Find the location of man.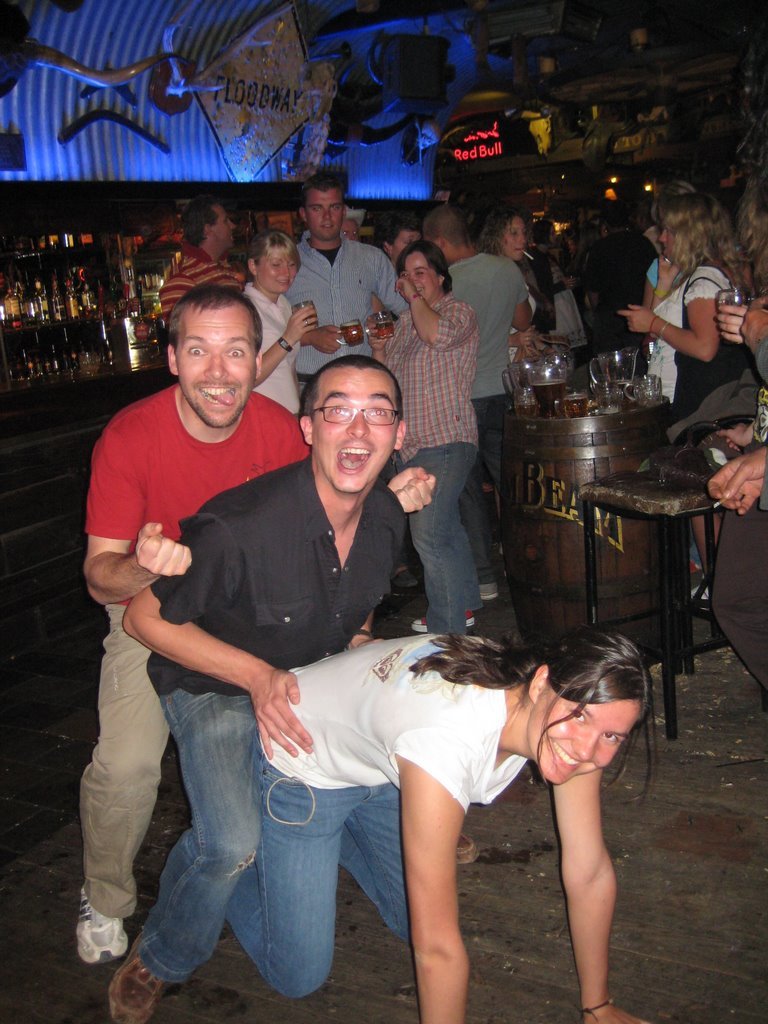
Location: left=281, top=172, right=401, bottom=393.
